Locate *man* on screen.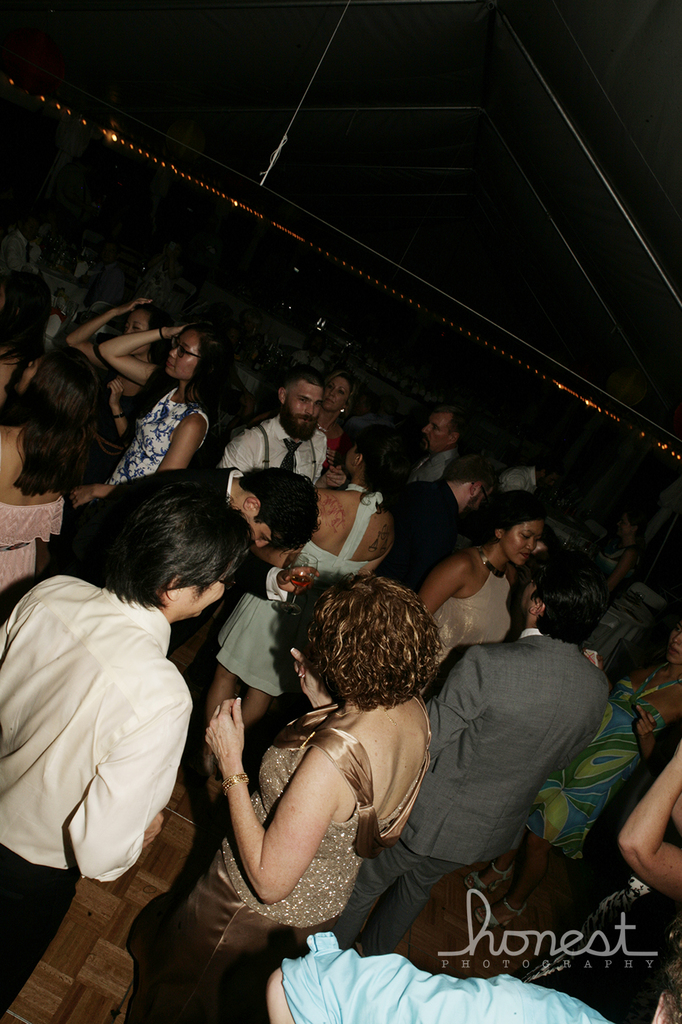
On screen at 211/361/325/482.
